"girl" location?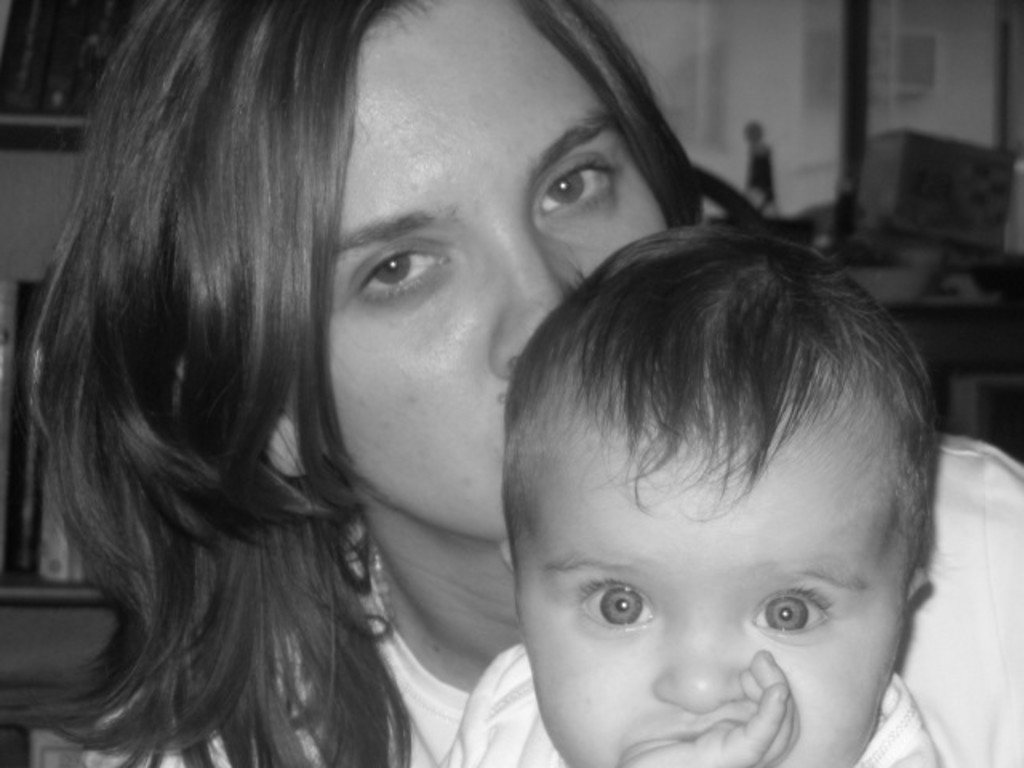
[left=5, top=0, right=1022, bottom=766]
